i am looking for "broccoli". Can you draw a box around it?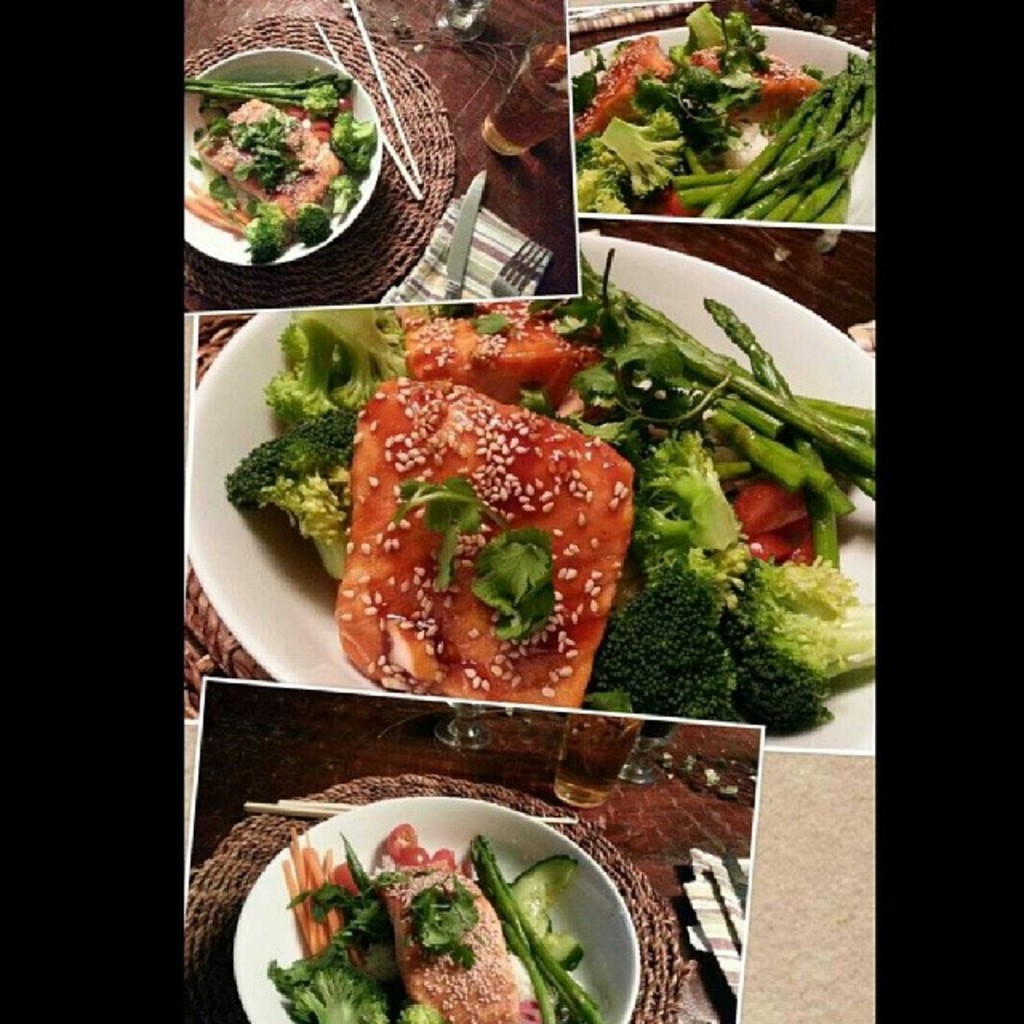
Sure, the bounding box is {"x1": 218, "y1": 394, "x2": 365, "y2": 579}.
